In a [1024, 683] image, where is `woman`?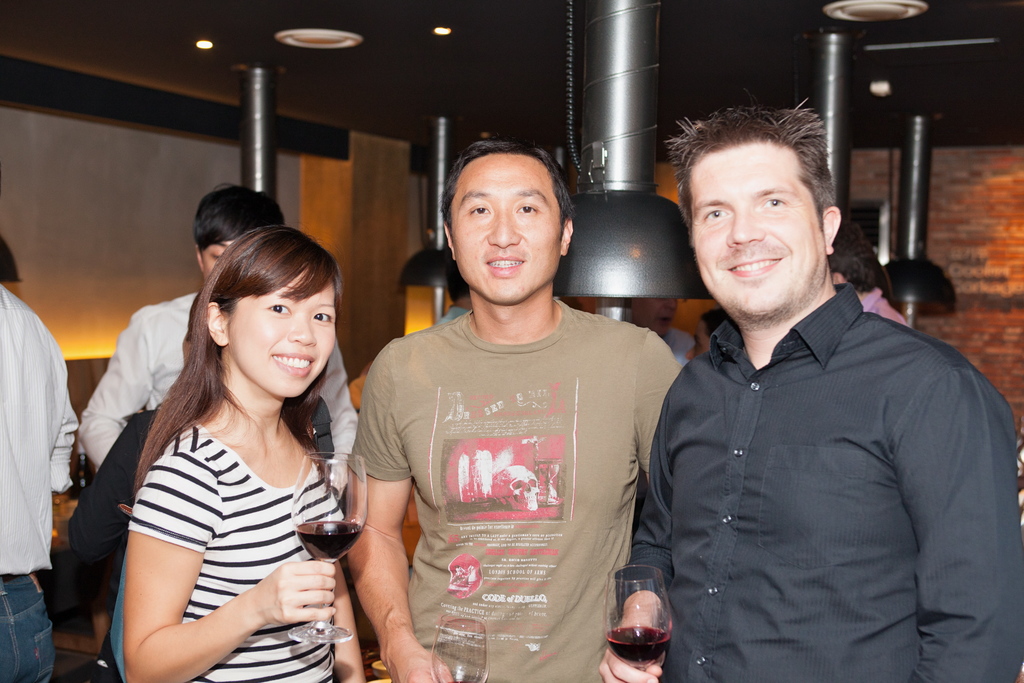
[90, 202, 387, 682].
